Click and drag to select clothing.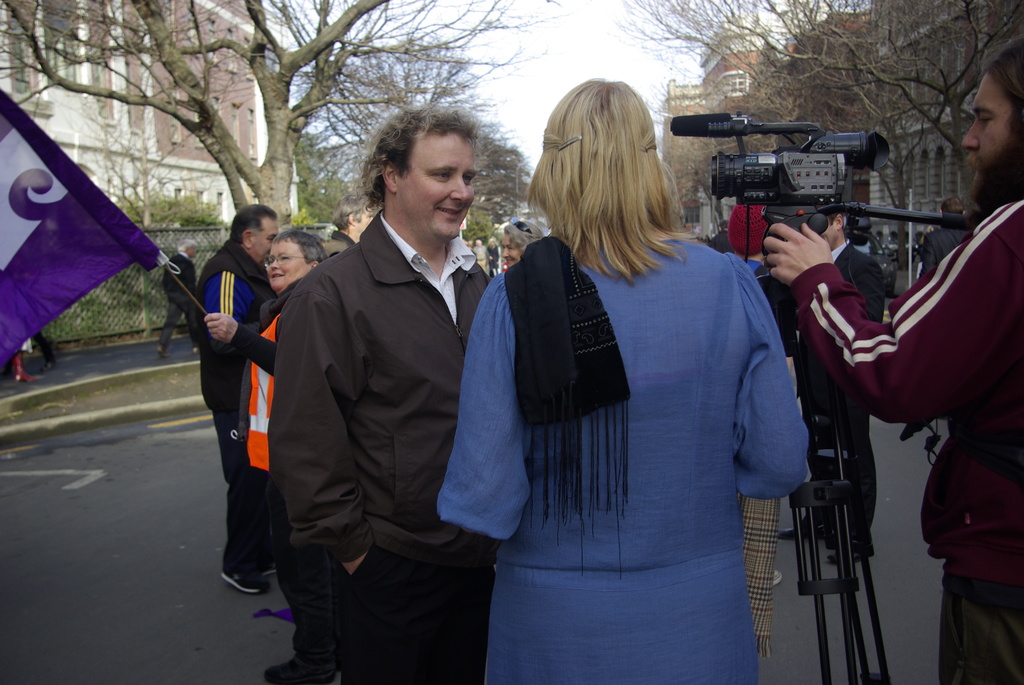
Selection: <box>794,201,1023,684</box>.
